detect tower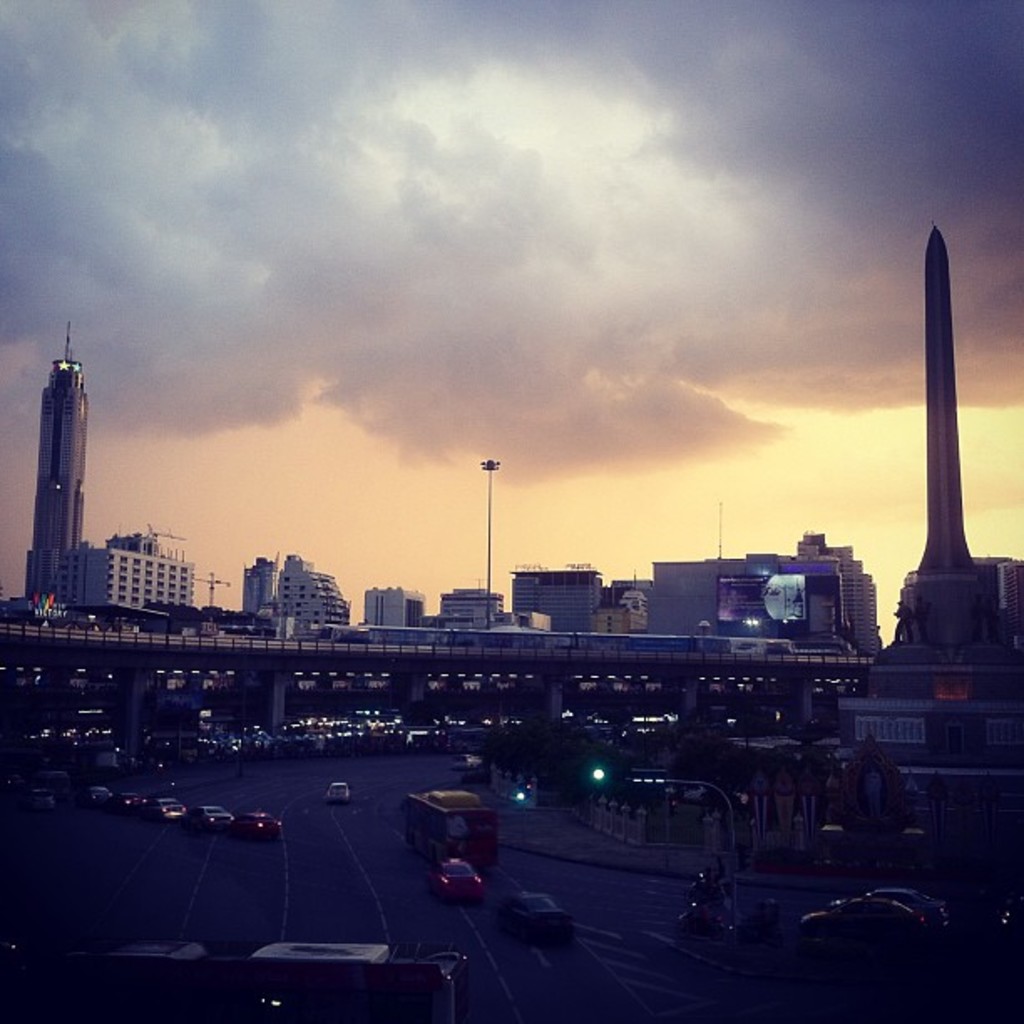
<region>882, 216, 1021, 644</region>
